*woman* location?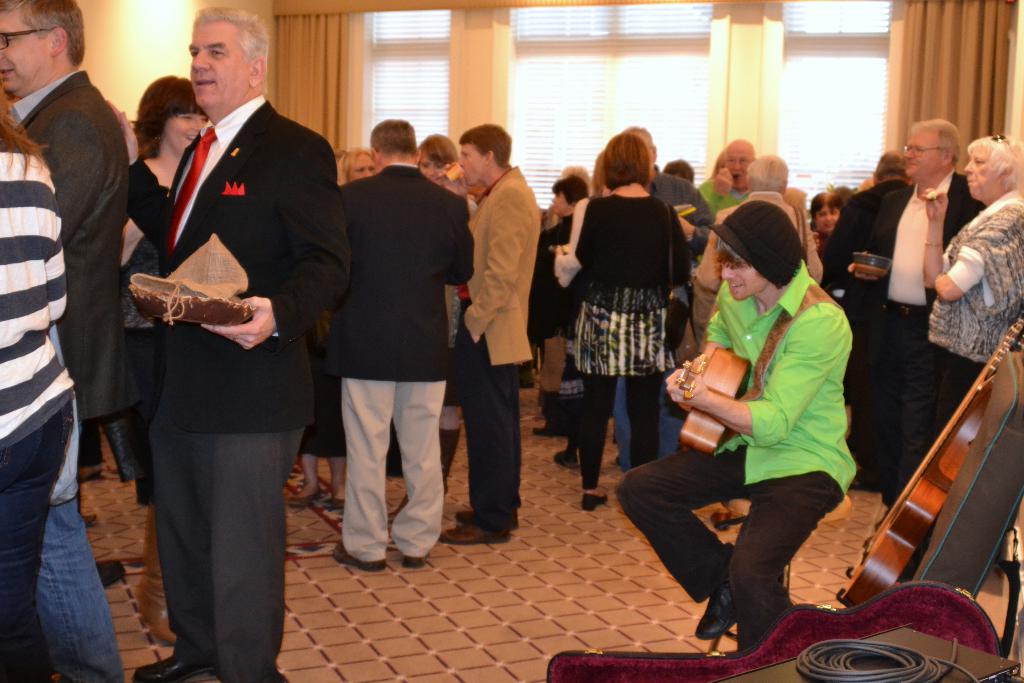
locate(337, 147, 380, 184)
